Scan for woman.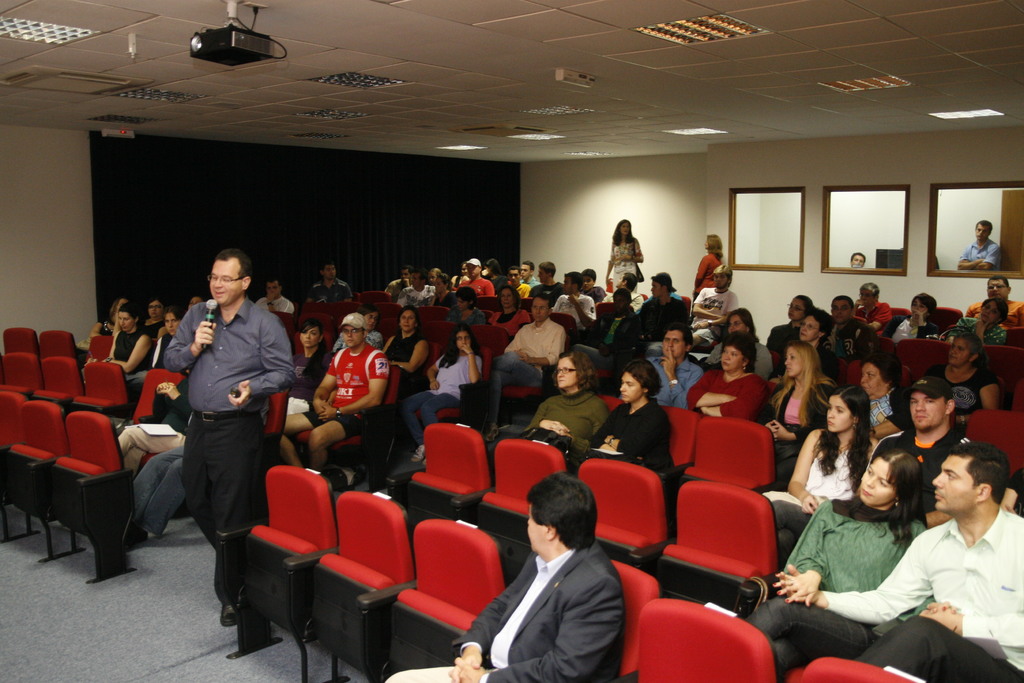
Scan result: box=[748, 448, 933, 682].
